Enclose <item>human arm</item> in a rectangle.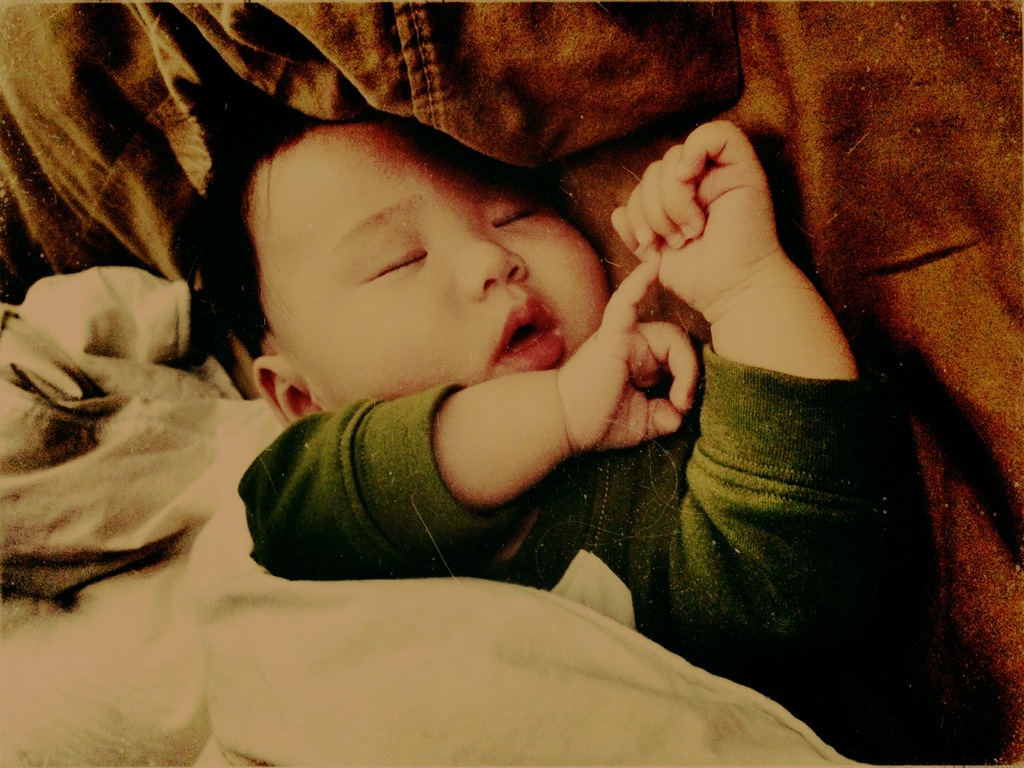
(605,109,879,698).
